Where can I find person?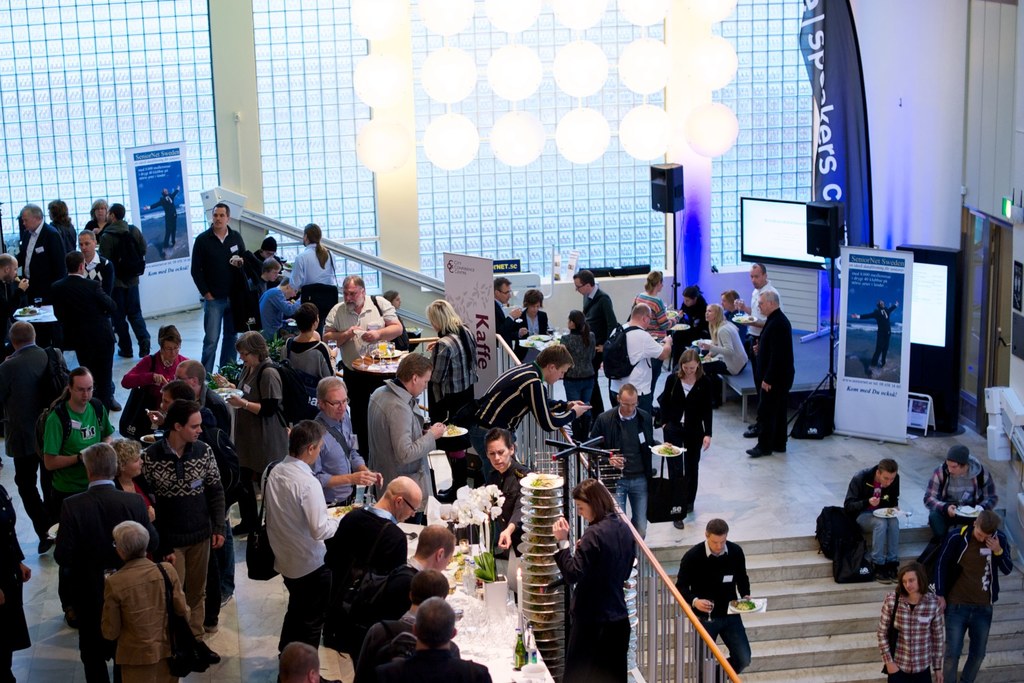
You can find it at [x1=38, y1=361, x2=120, y2=551].
